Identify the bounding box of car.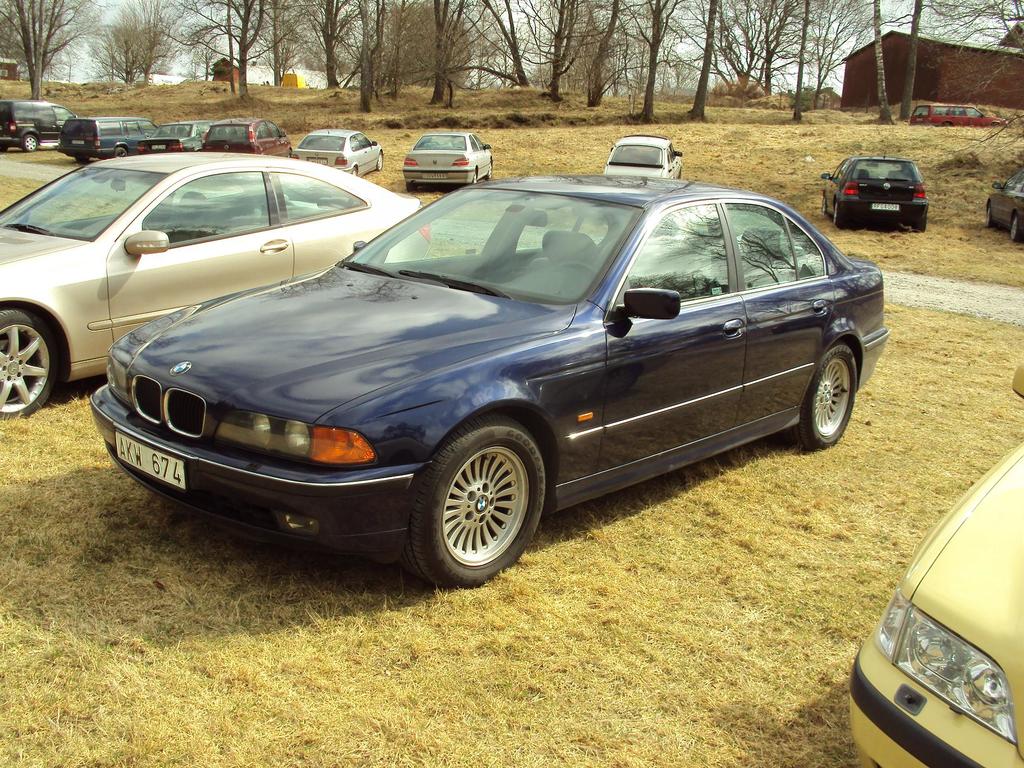
{"x1": 395, "y1": 126, "x2": 494, "y2": 192}.
